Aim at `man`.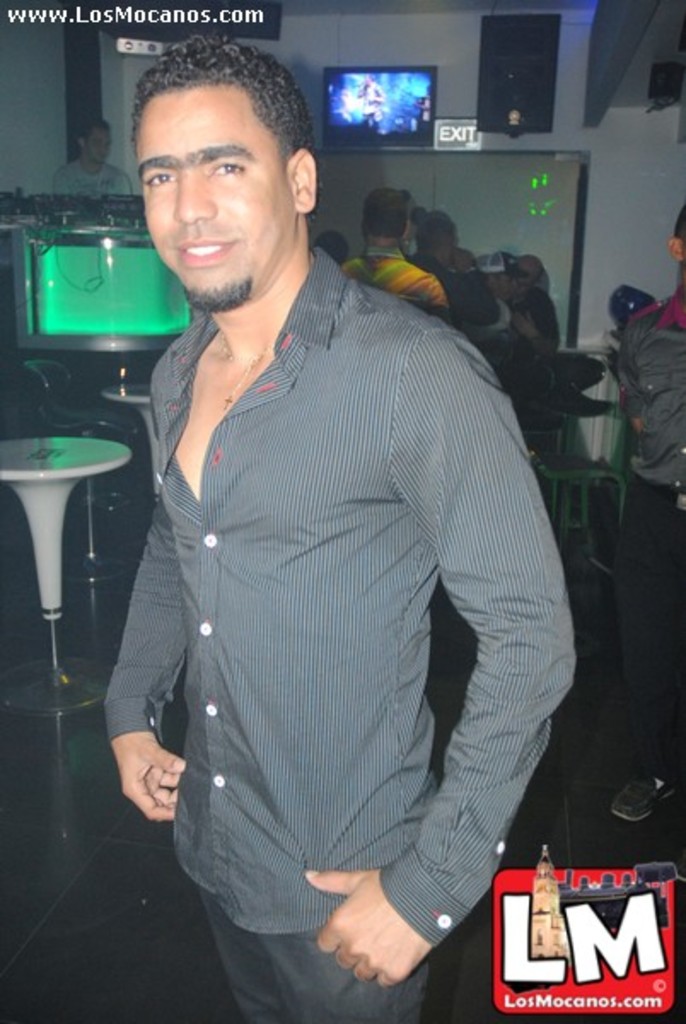
Aimed at rect(85, 24, 560, 1022).
